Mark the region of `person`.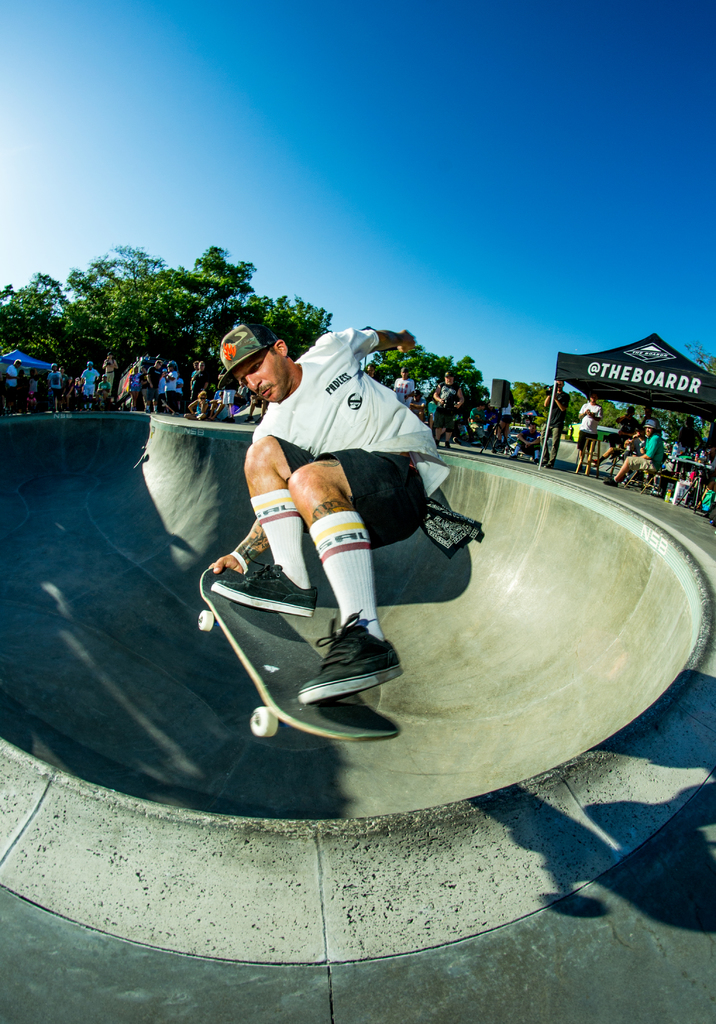
Region: bbox=(509, 414, 546, 461).
